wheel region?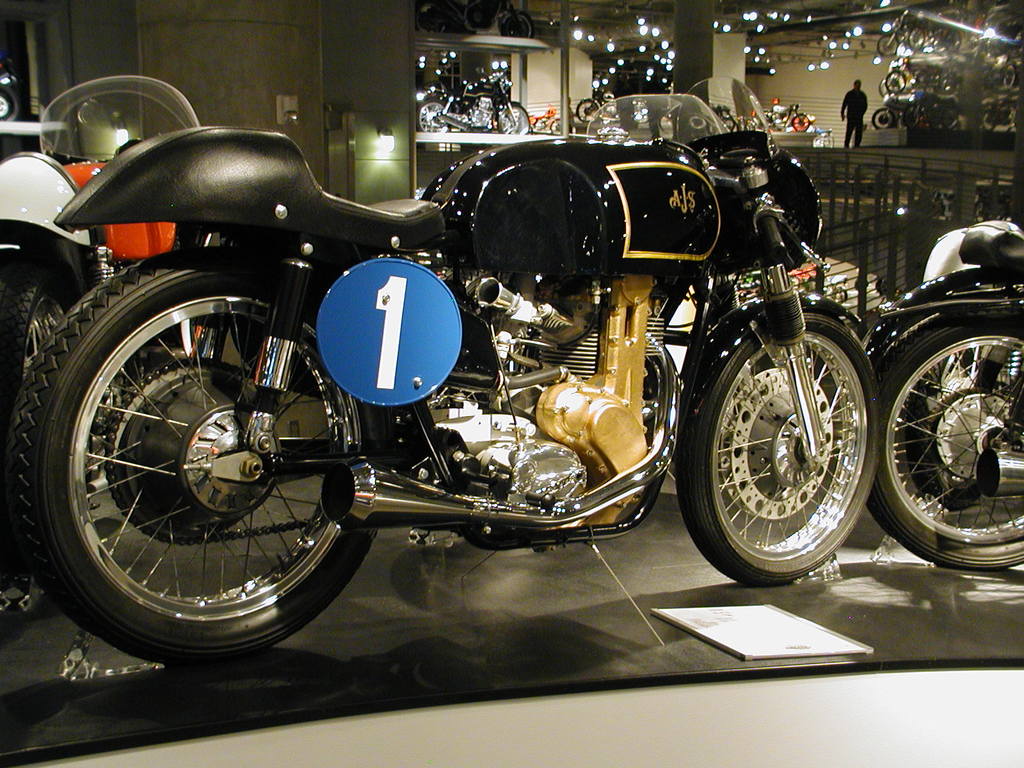
{"left": 578, "top": 99, "right": 599, "bottom": 121}
